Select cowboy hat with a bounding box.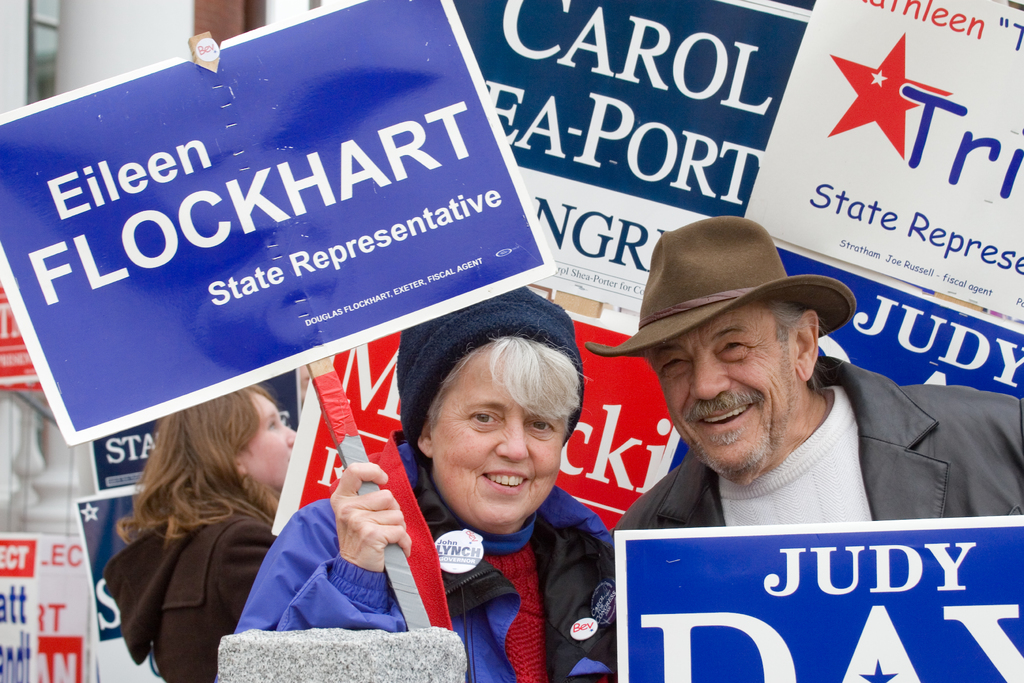
x1=580, y1=211, x2=852, y2=352.
